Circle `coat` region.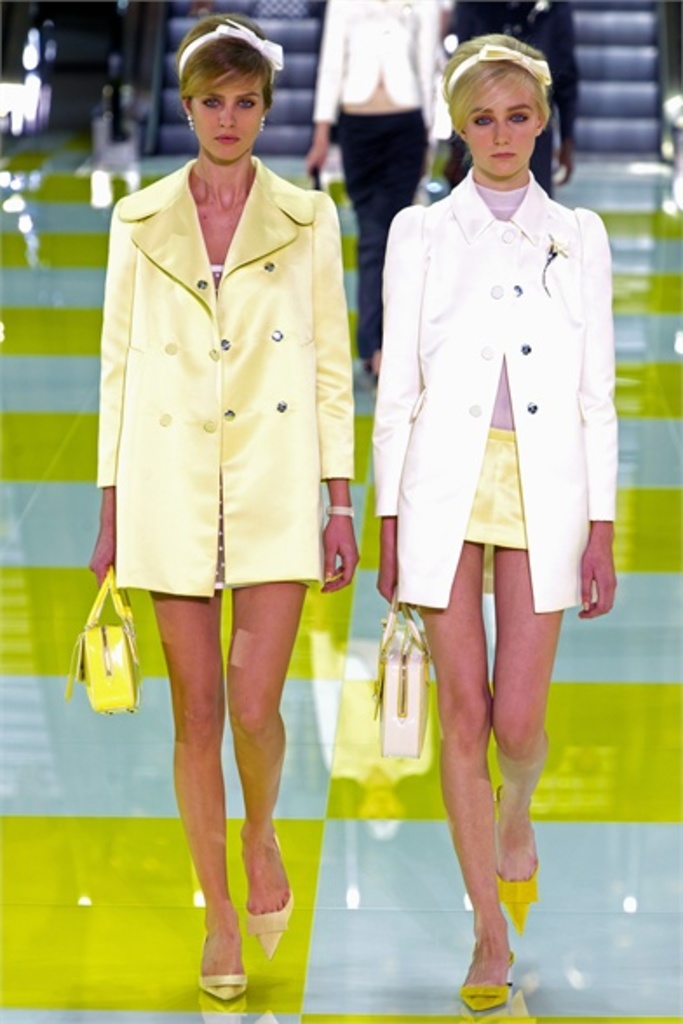
Region: 99,96,361,653.
